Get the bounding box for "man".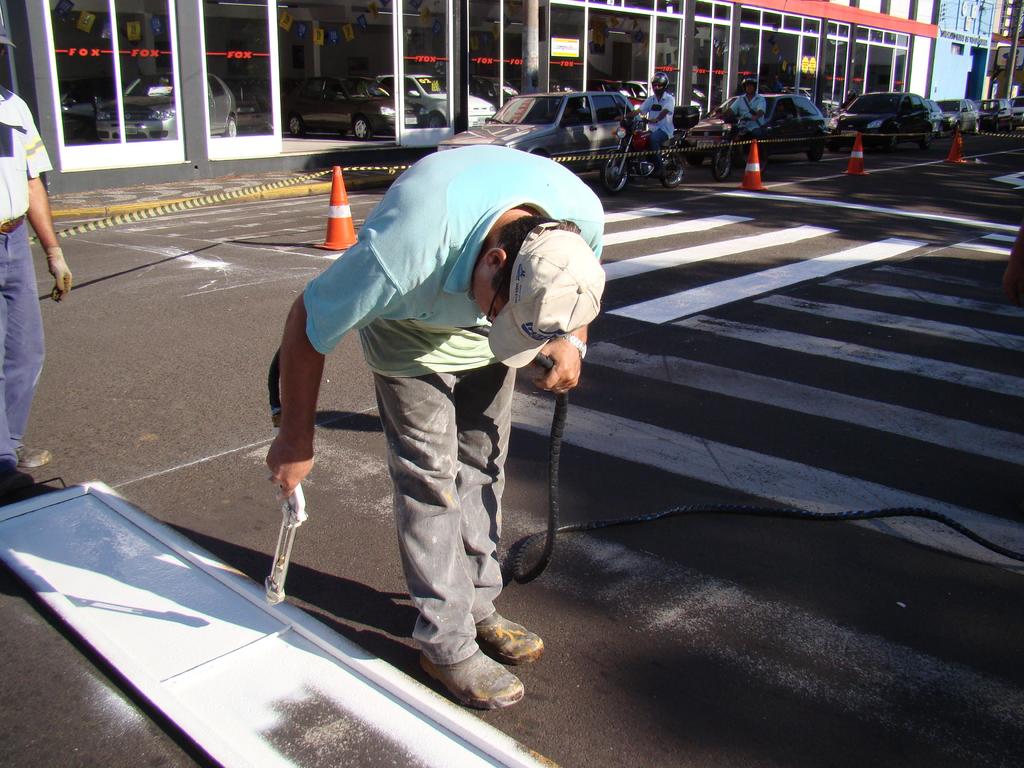
box(730, 78, 769, 147).
